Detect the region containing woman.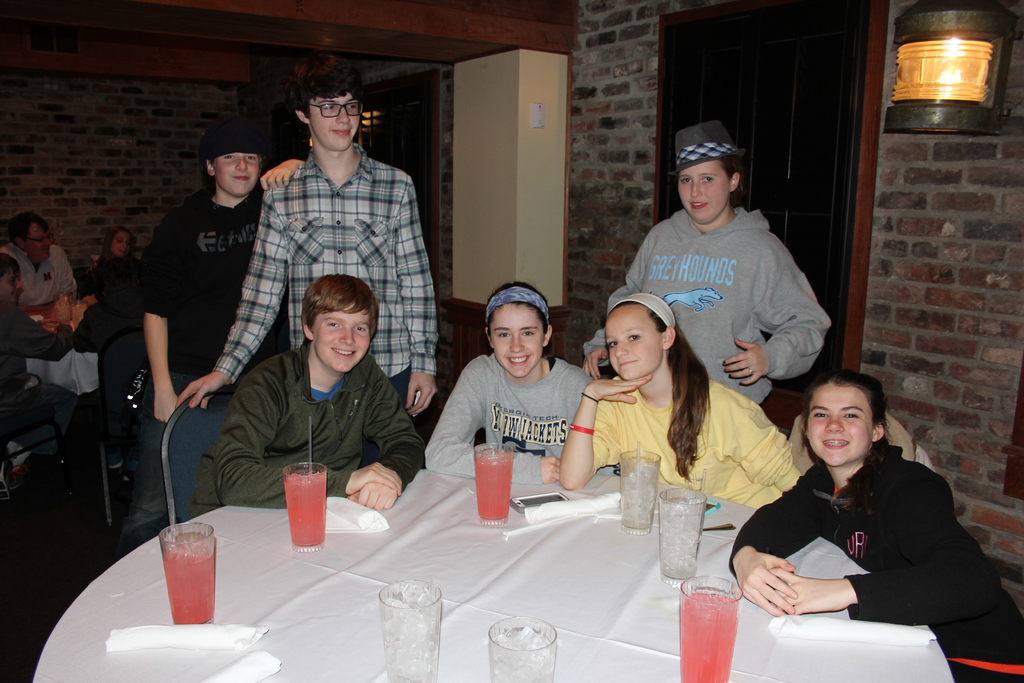
[x1=580, y1=128, x2=837, y2=409].
